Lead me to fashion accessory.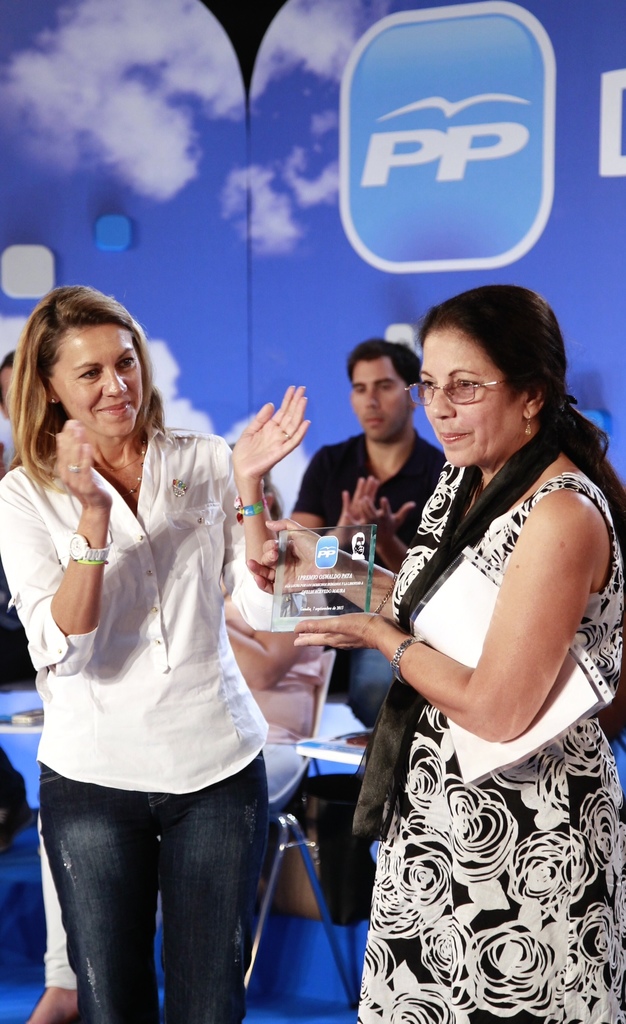
Lead to detection(119, 435, 145, 498).
